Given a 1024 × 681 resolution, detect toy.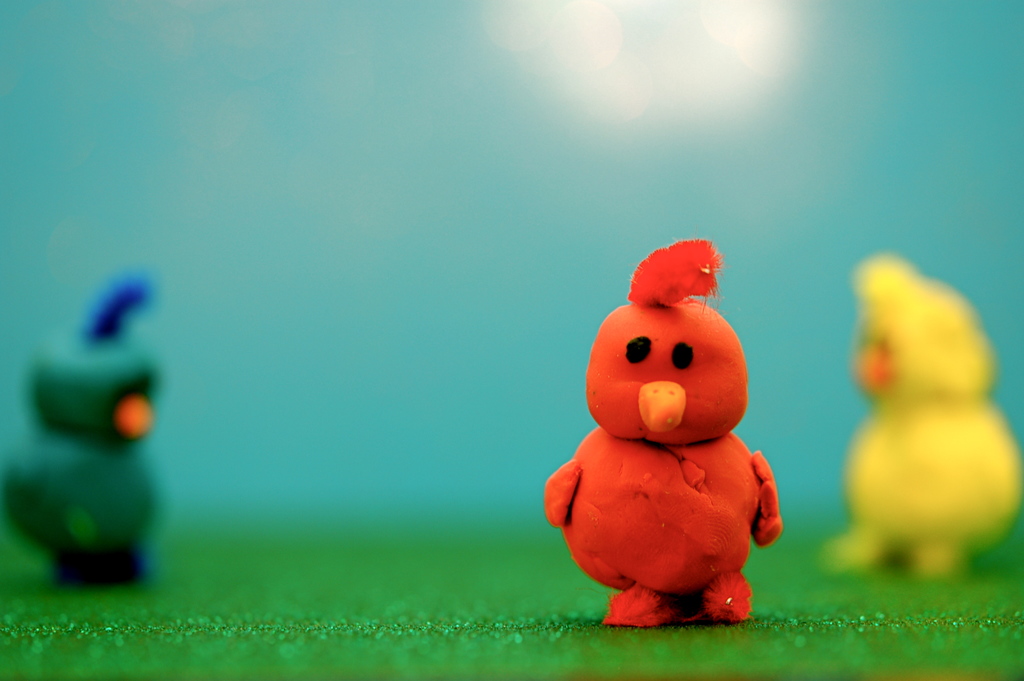
l=1, t=272, r=155, b=589.
